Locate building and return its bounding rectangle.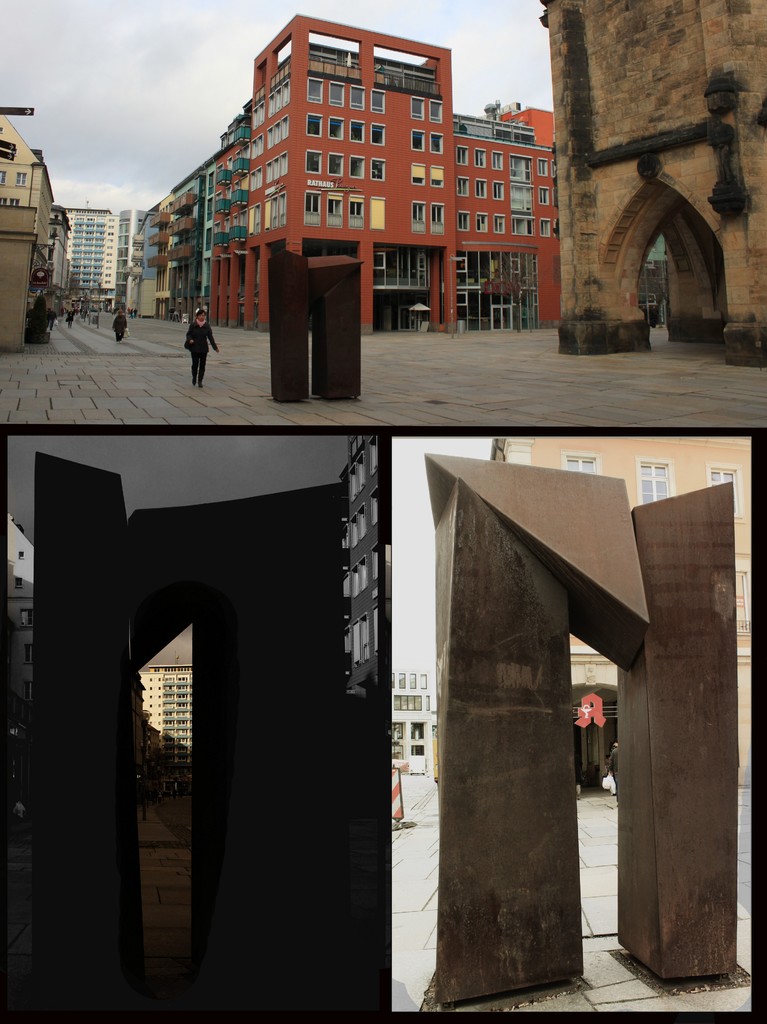
(209,15,558,335).
